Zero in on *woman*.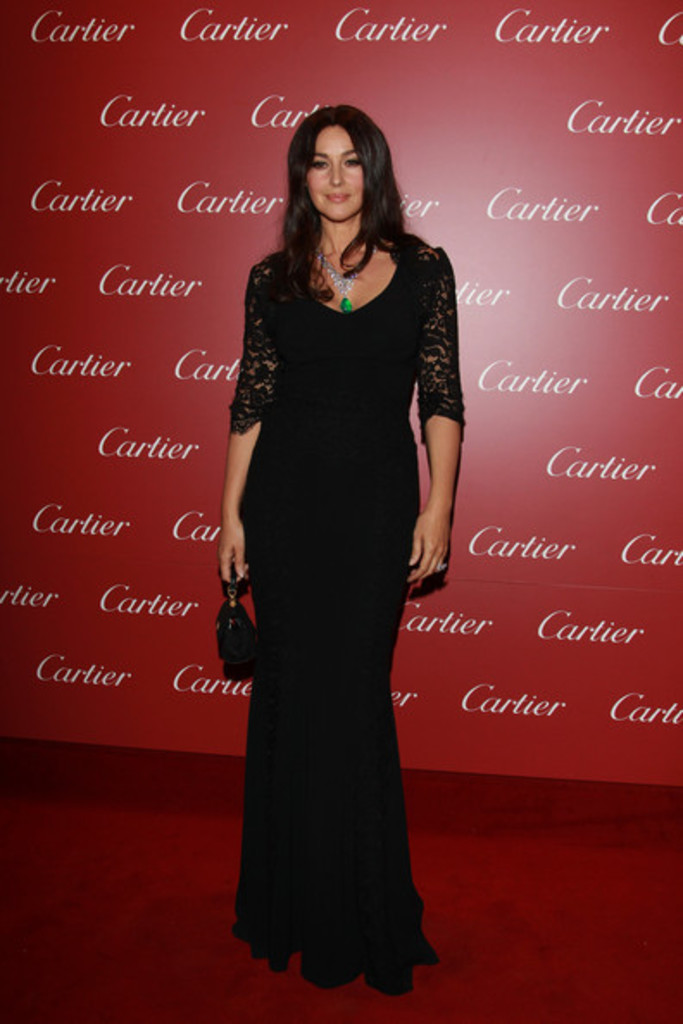
Zeroed in: x1=202, y1=103, x2=464, y2=1002.
